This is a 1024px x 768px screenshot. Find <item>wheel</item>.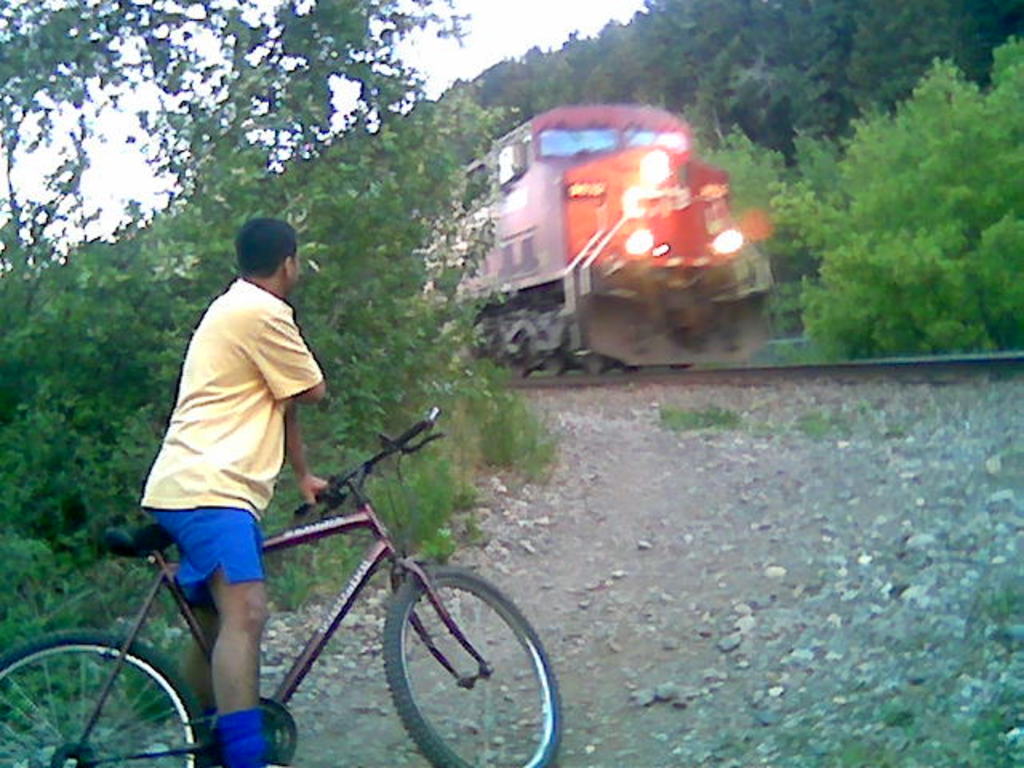
Bounding box: 379 562 558 766.
